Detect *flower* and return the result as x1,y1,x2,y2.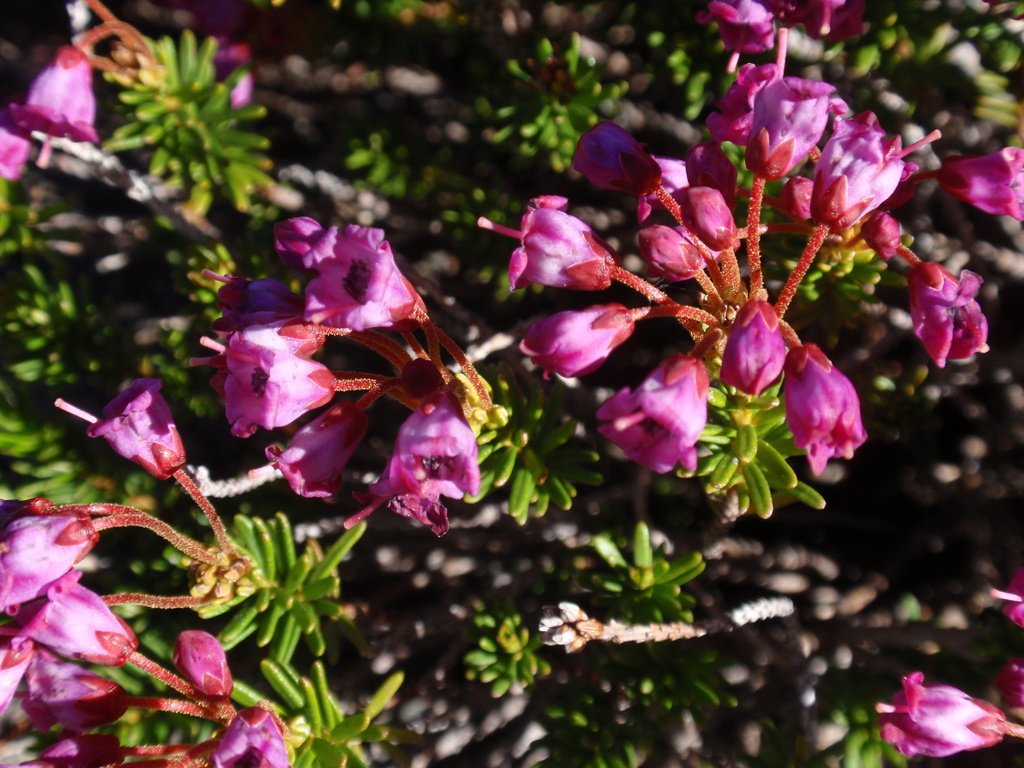
12,38,105,170.
